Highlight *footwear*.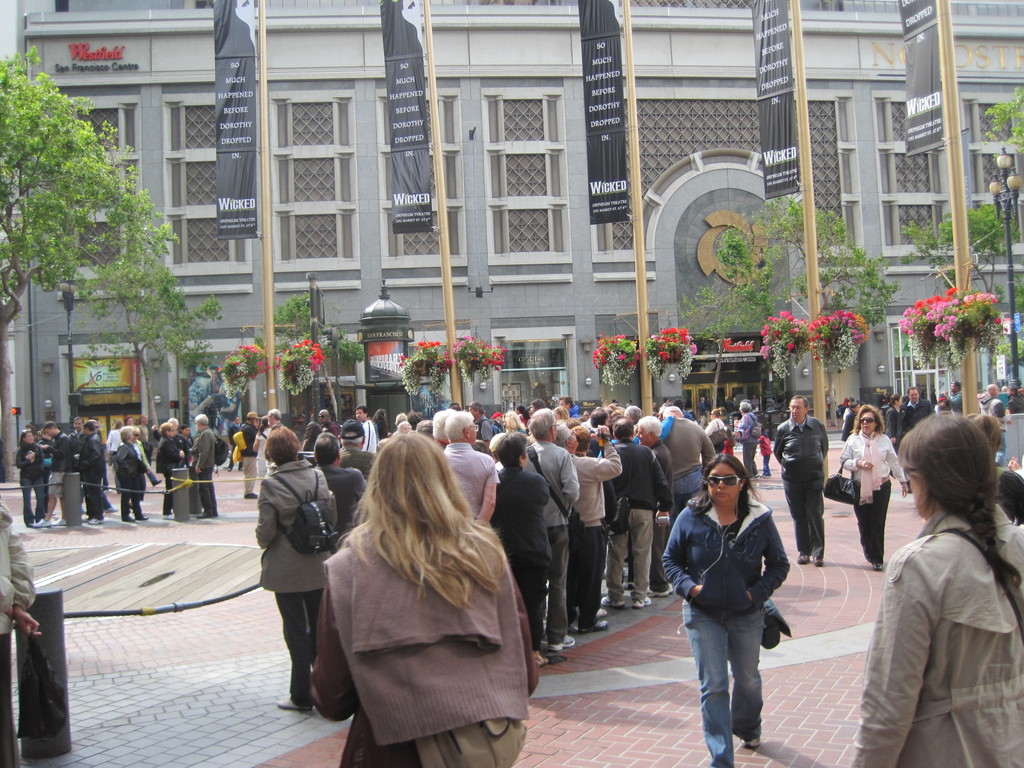
Highlighted region: bbox=[594, 609, 607, 616].
